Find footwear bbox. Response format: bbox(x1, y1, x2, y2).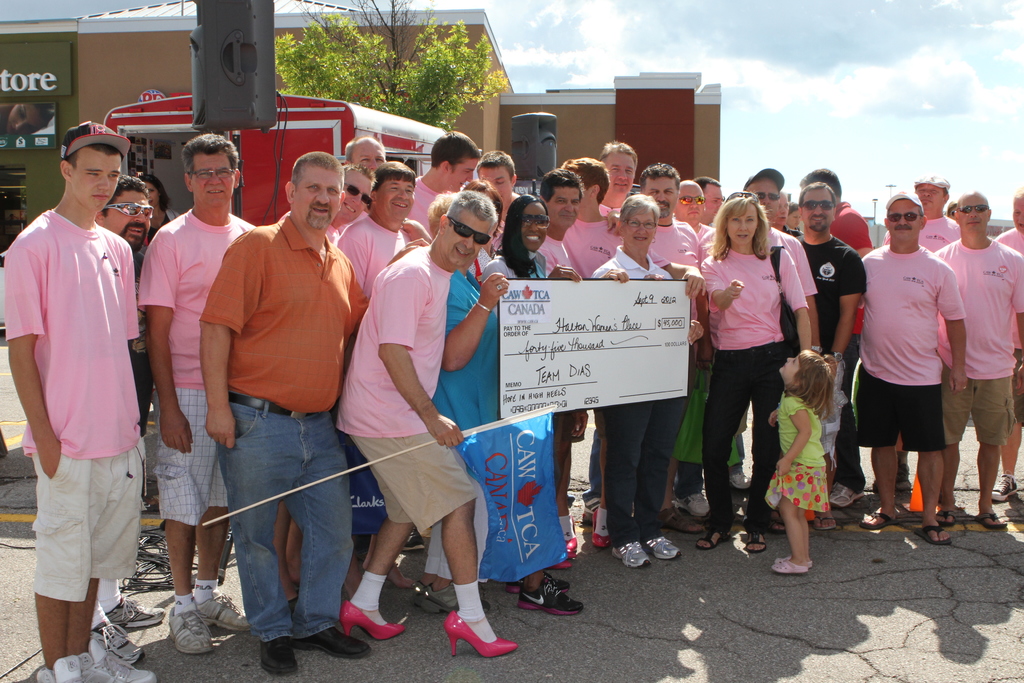
bbox(295, 629, 367, 659).
